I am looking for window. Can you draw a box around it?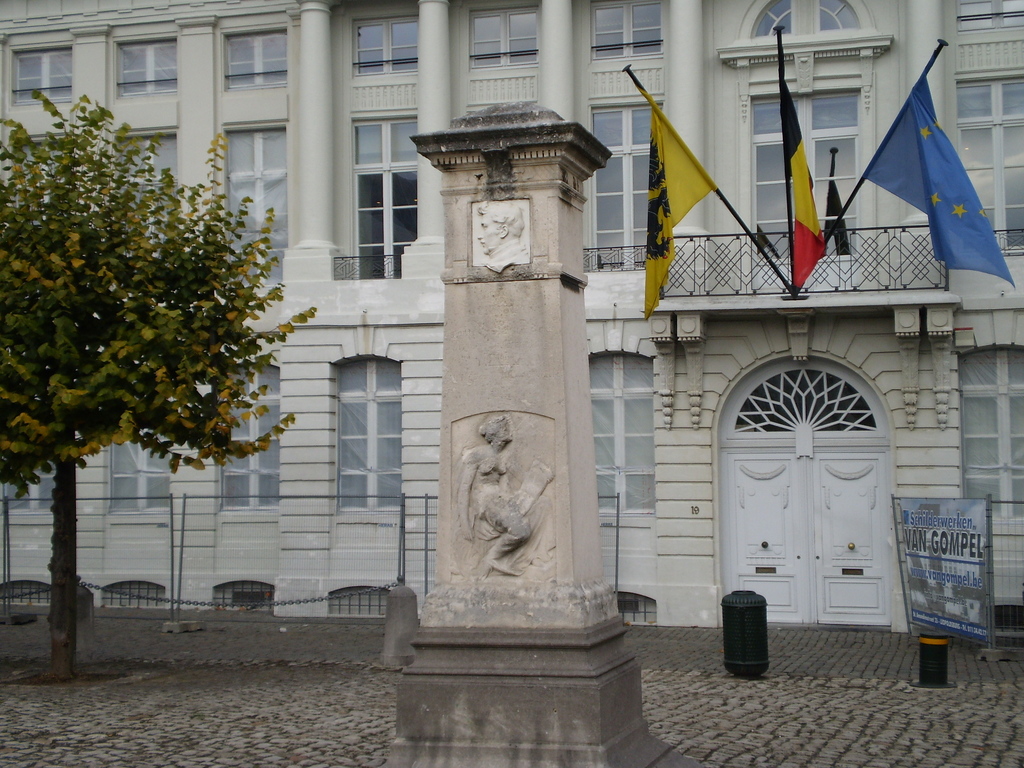
Sure, the bounding box is <bbox>472, 0, 545, 70</bbox>.
